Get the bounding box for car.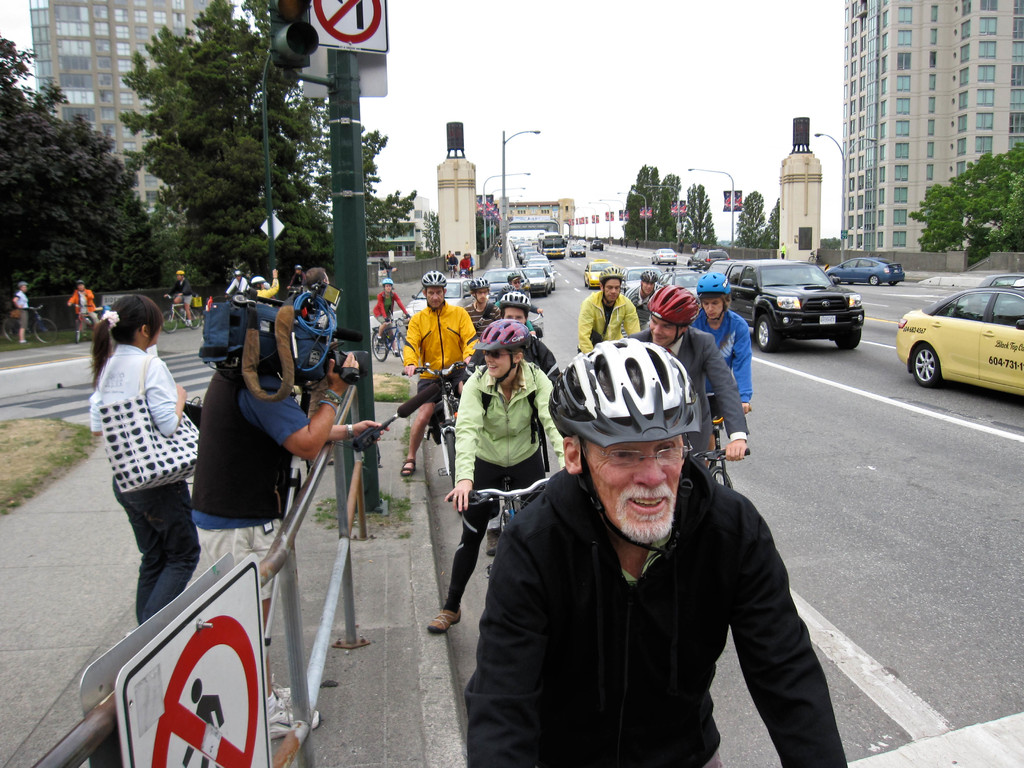
646, 248, 677, 267.
